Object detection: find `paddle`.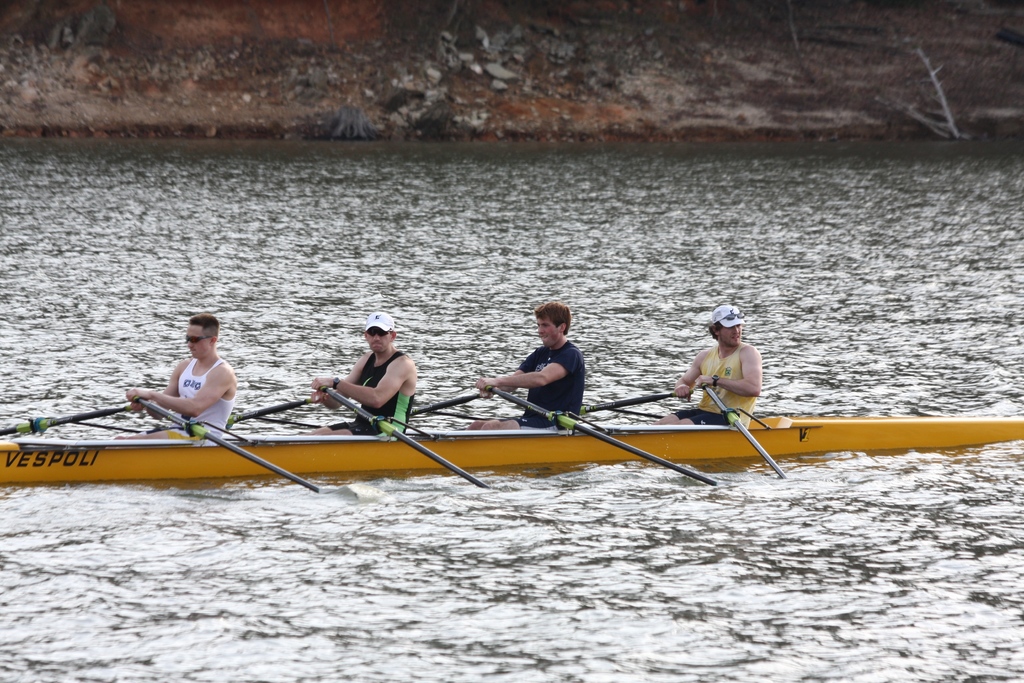
x1=329 y1=387 x2=488 y2=491.
